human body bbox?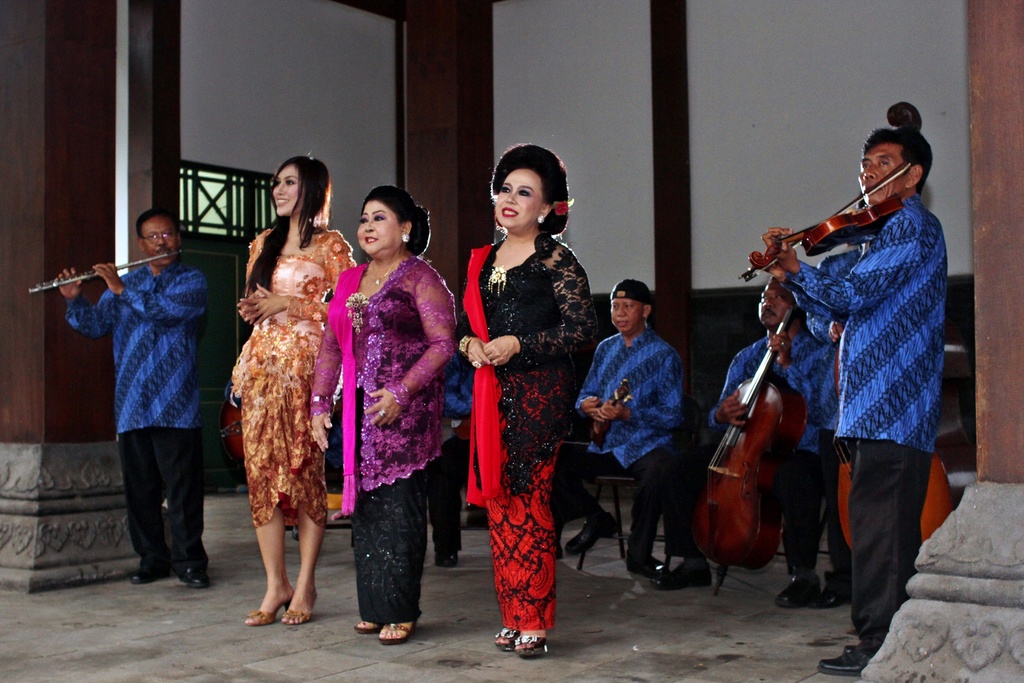
rect(53, 207, 217, 587)
